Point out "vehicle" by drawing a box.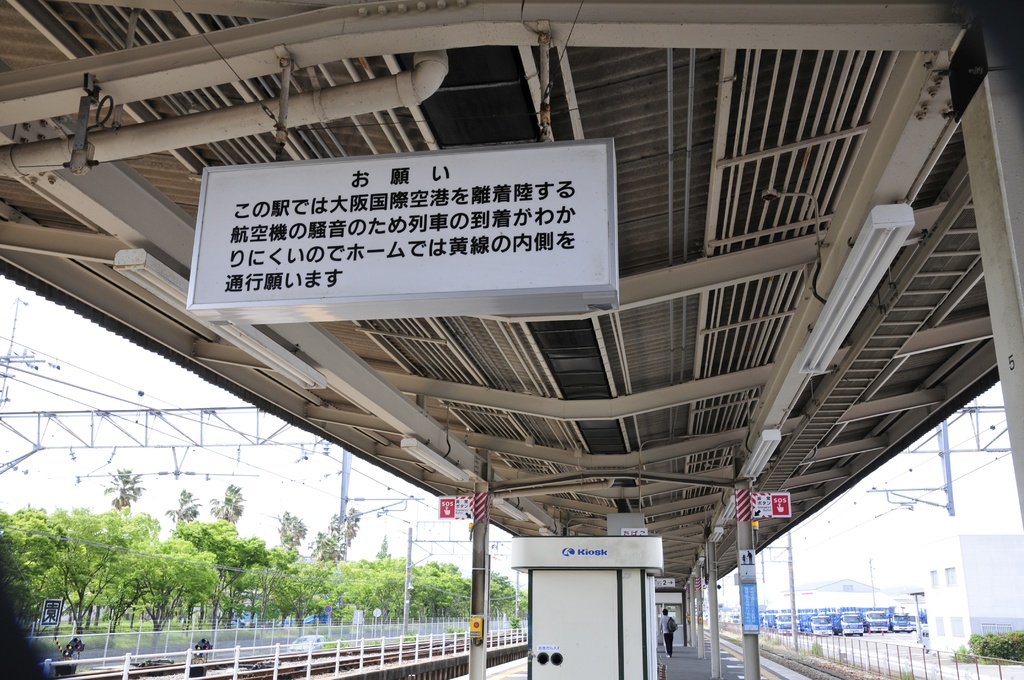
{"x1": 780, "y1": 613, "x2": 797, "y2": 630}.
